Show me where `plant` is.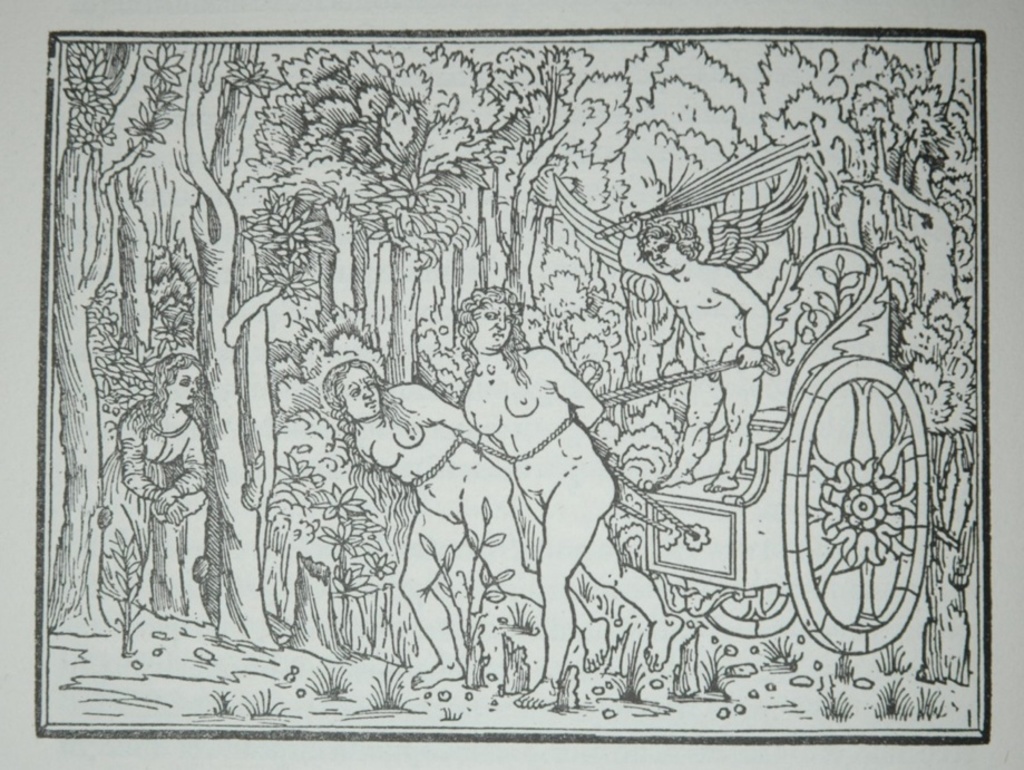
`plant` is at 911:682:952:723.
